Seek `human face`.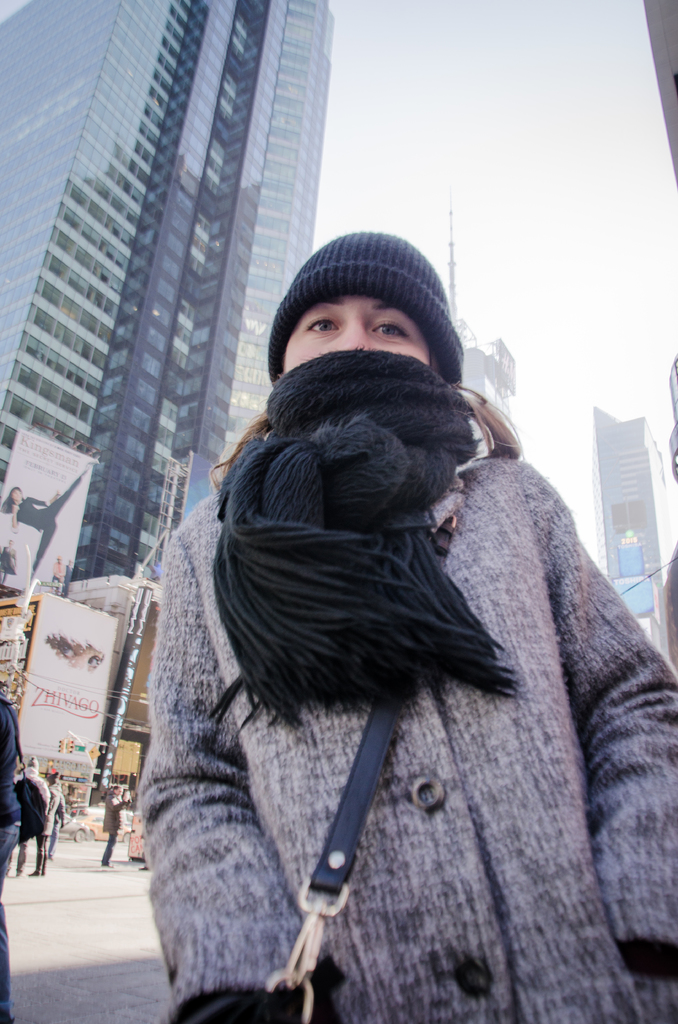
bbox(13, 488, 25, 500).
